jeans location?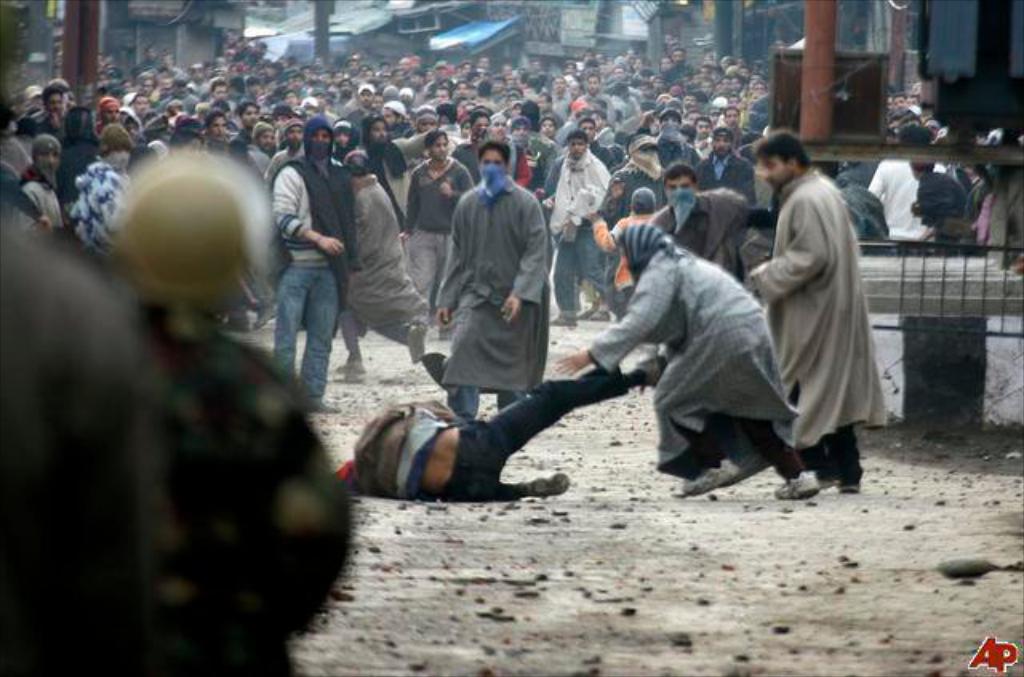
<bbox>261, 243, 331, 391</bbox>
